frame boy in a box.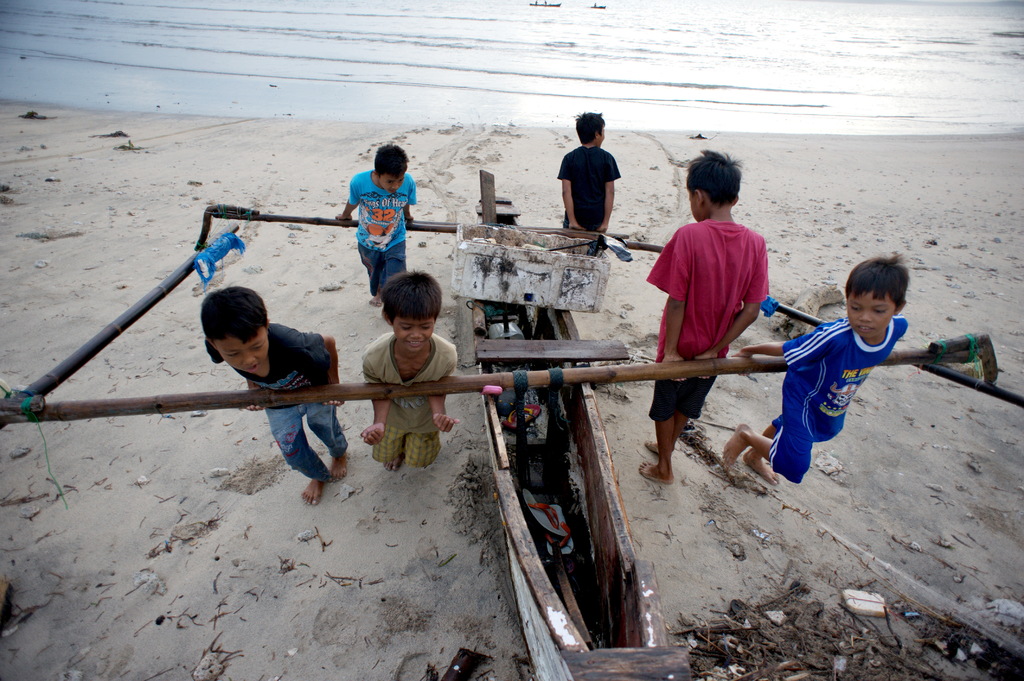
750 249 952 481.
